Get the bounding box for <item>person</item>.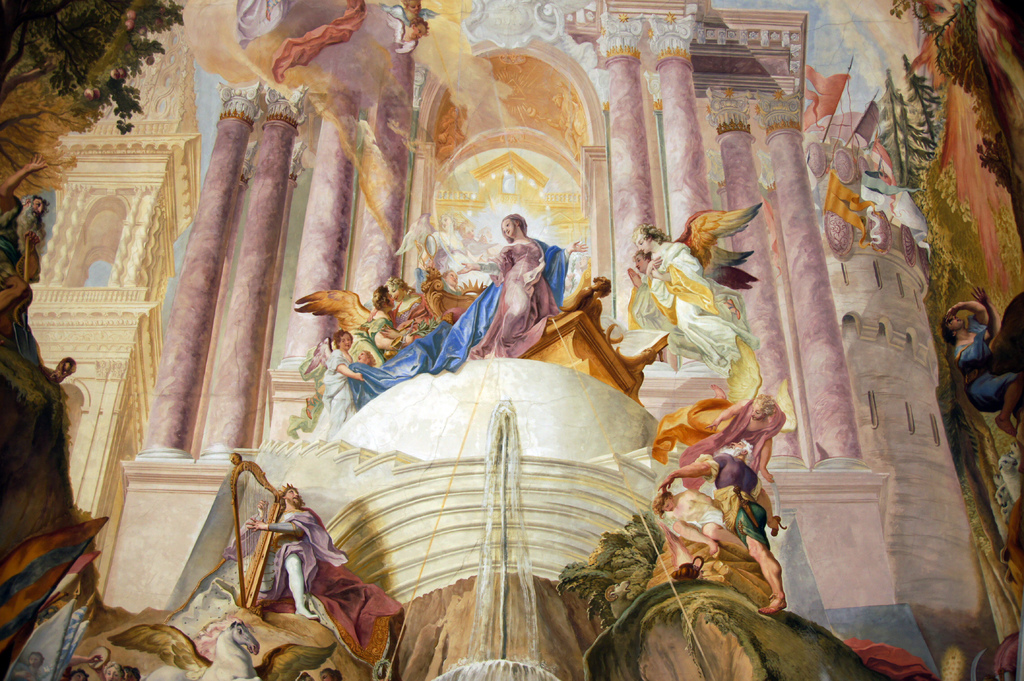
(left=433, top=211, right=477, bottom=282).
